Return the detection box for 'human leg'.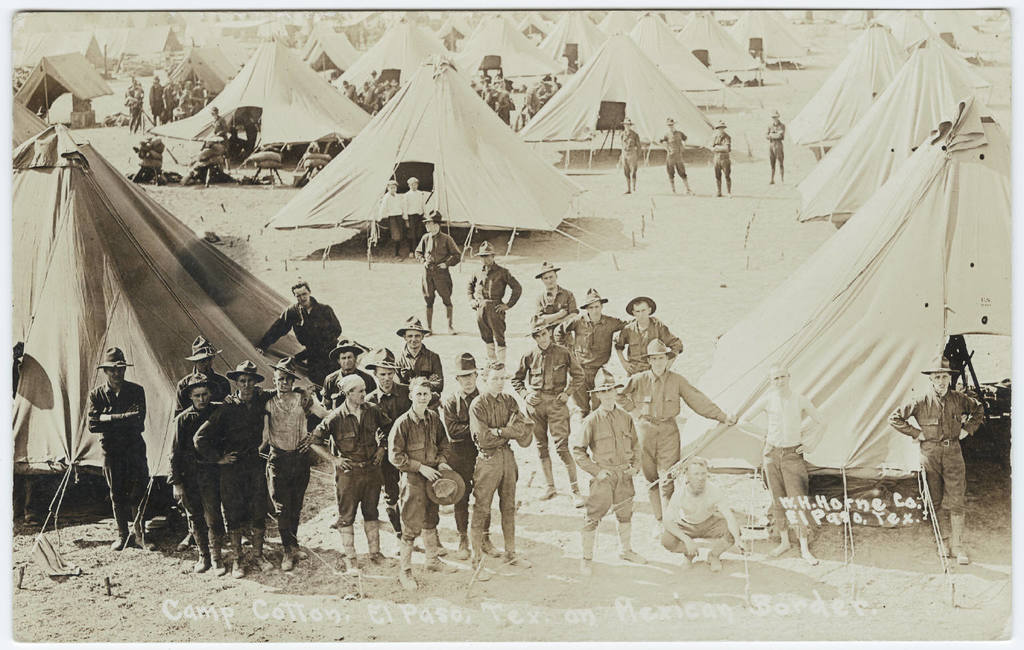
[418, 259, 442, 331].
